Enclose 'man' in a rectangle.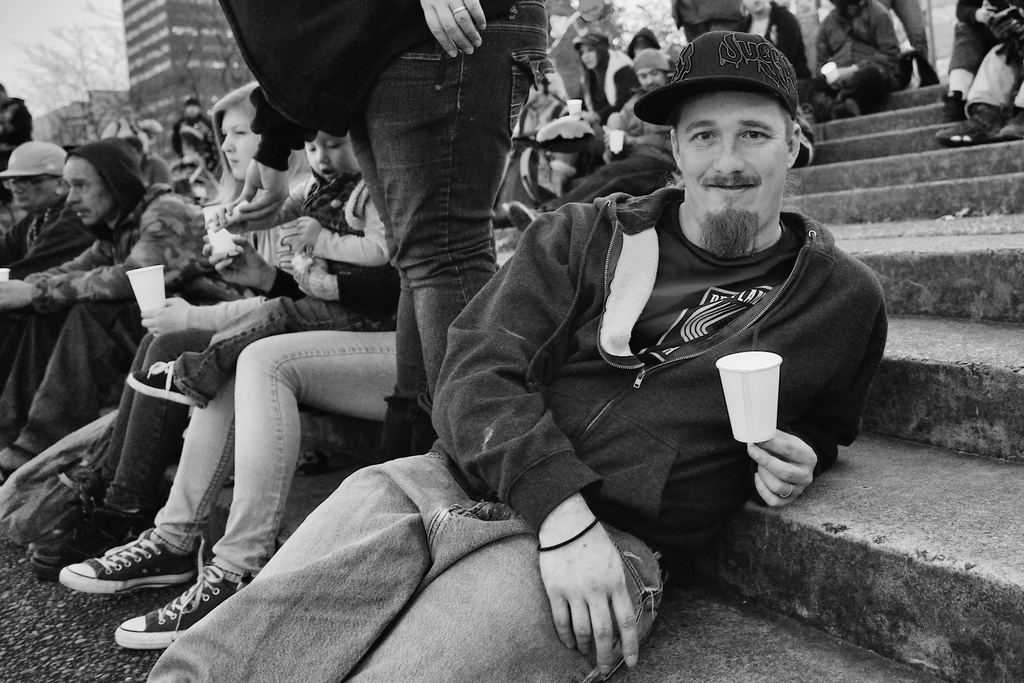
rect(504, 43, 678, 236).
